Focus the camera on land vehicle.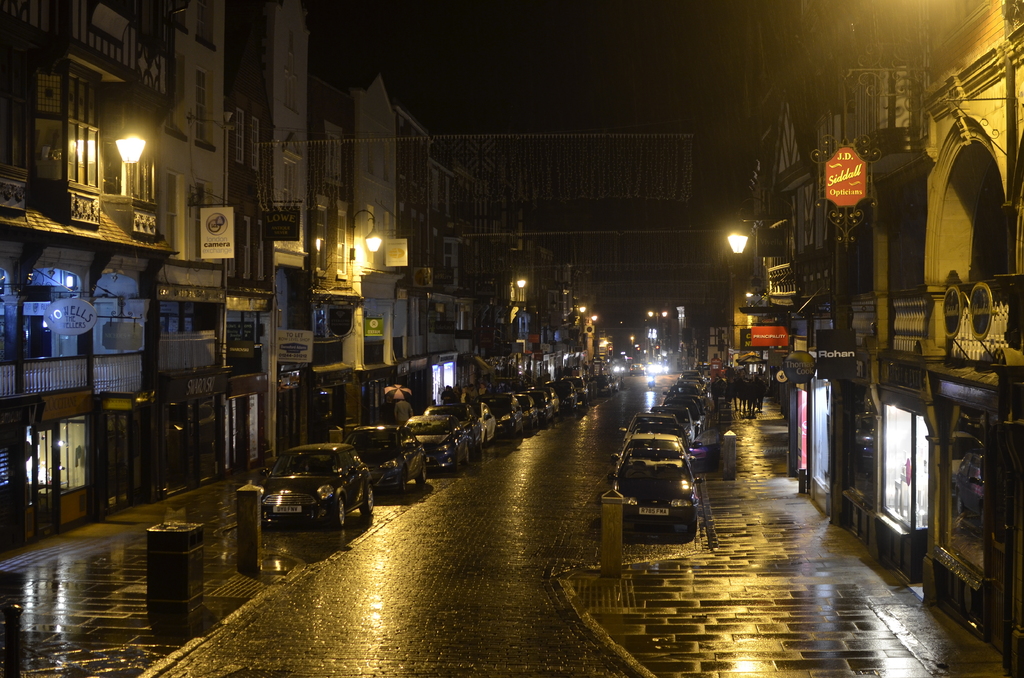
Focus region: detection(589, 375, 604, 404).
